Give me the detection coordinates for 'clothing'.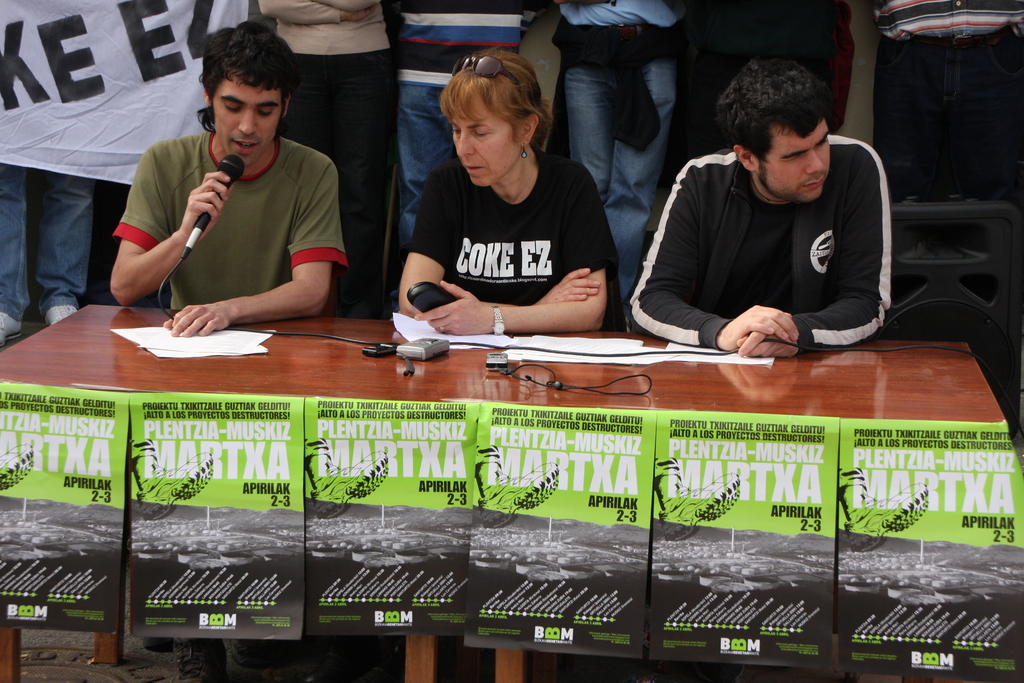
pyautogui.locateOnScreen(664, 0, 855, 195).
